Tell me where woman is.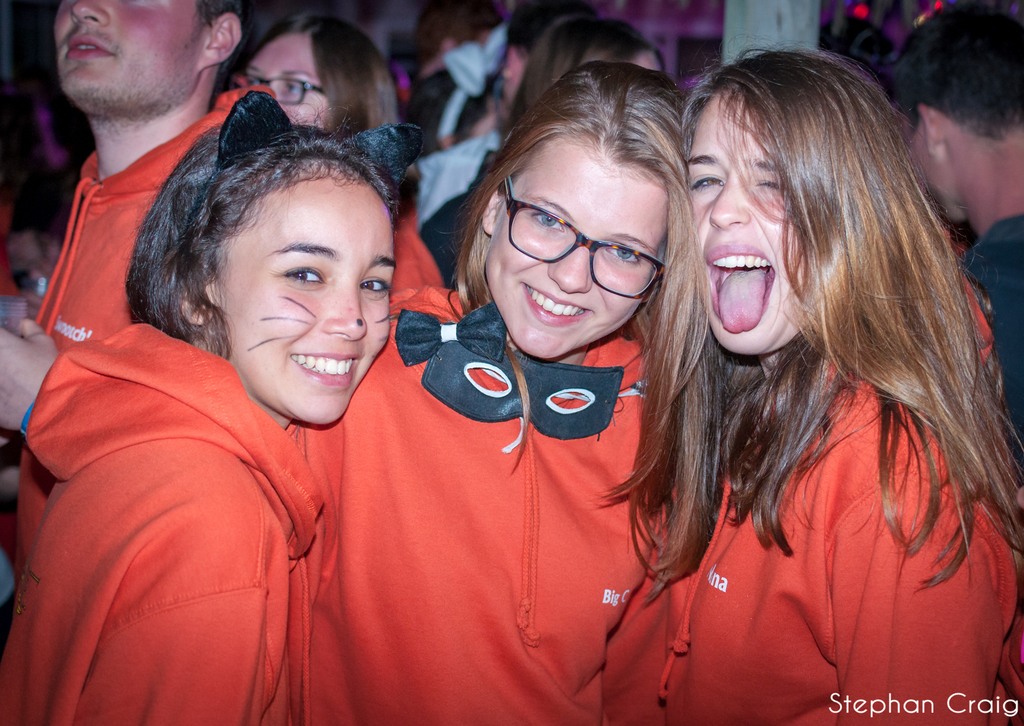
woman is at x1=225, y1=13, x2=405, y2=142.
